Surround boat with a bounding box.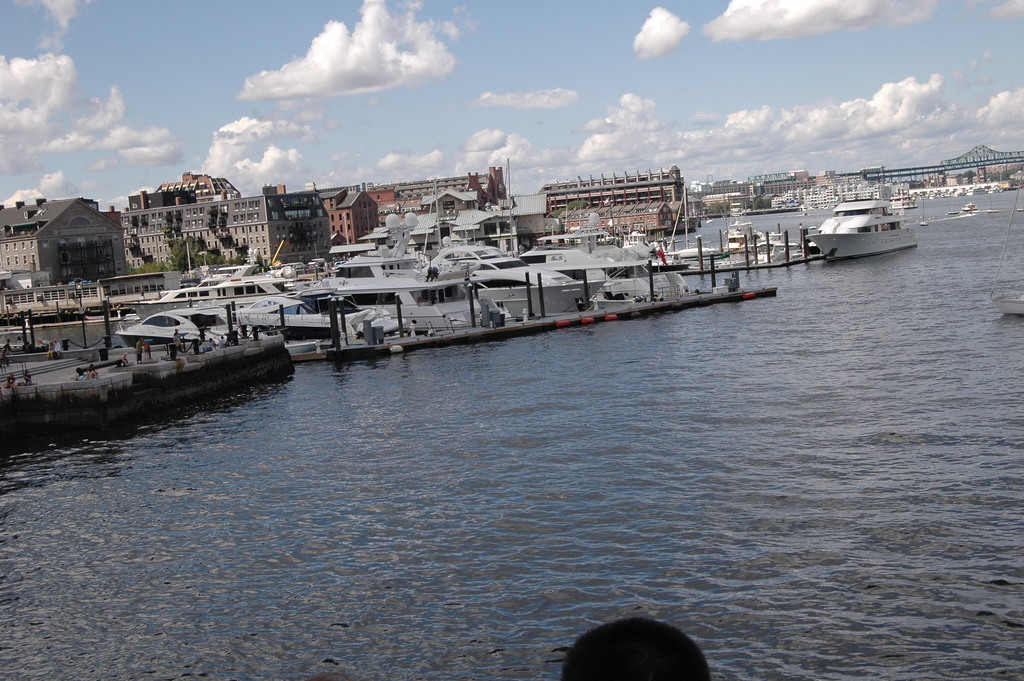
(x1=666, y1=181, x2=725, y2=268).
